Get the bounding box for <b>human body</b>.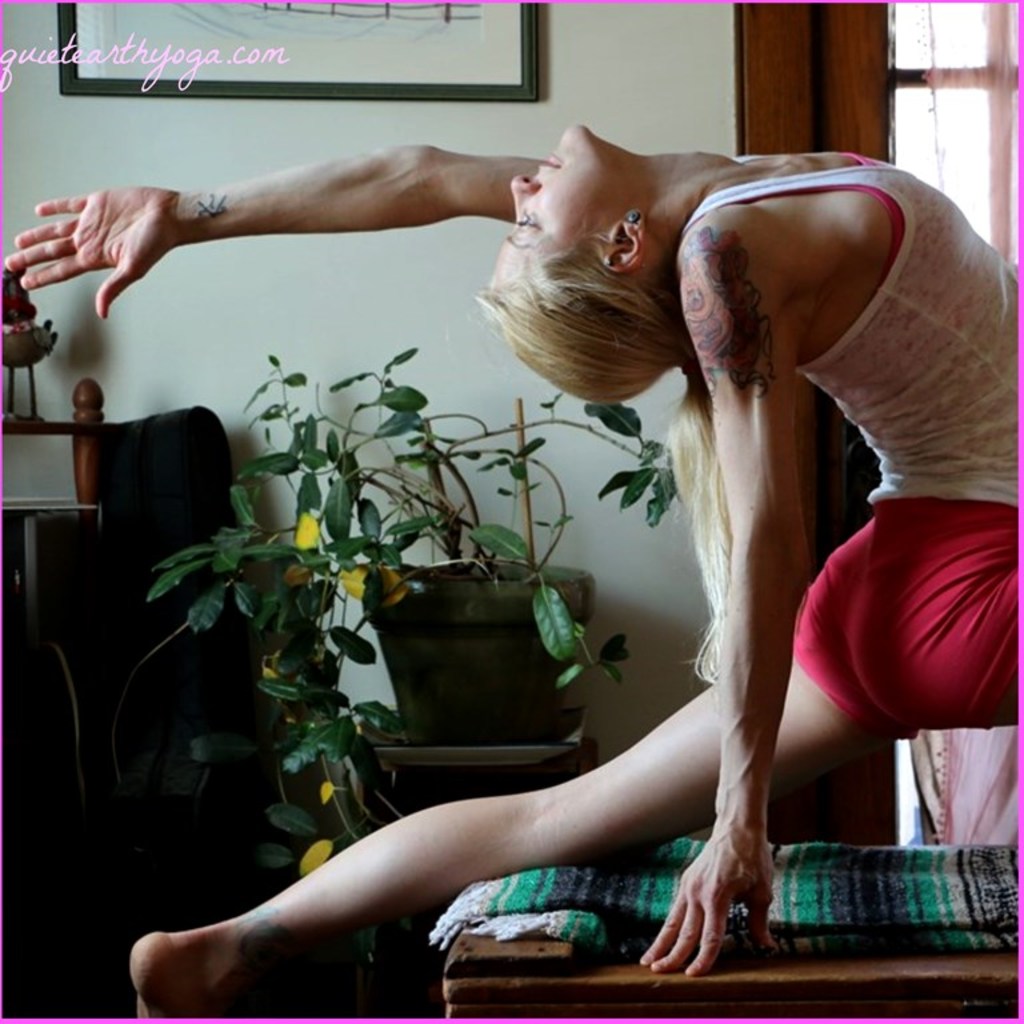
(65,125,976,968).
